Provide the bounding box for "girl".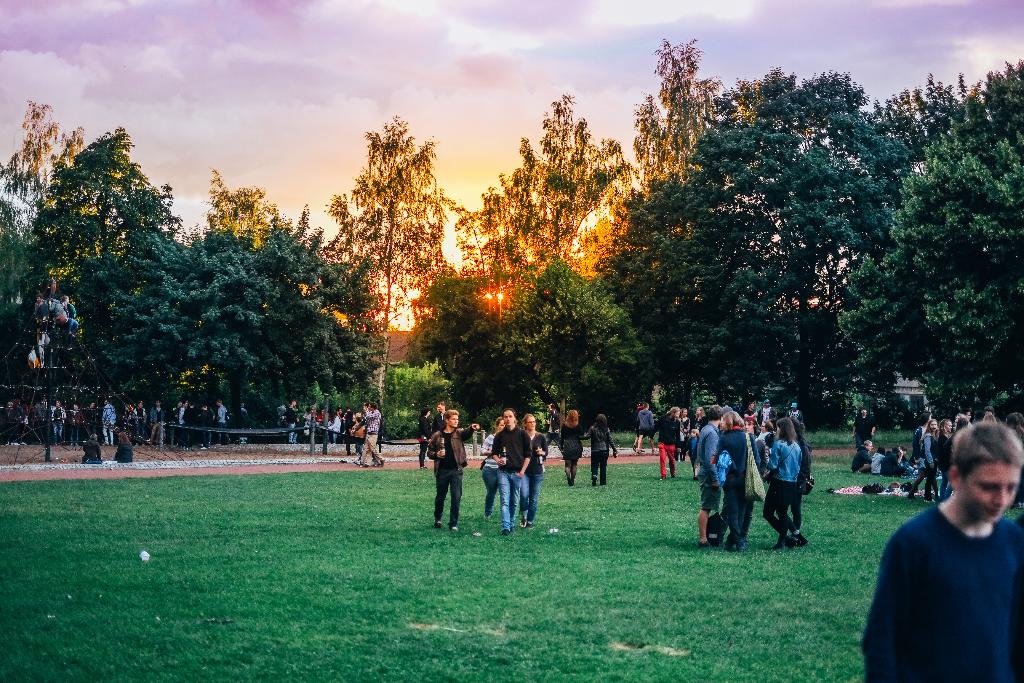
[675,408,688,461].
